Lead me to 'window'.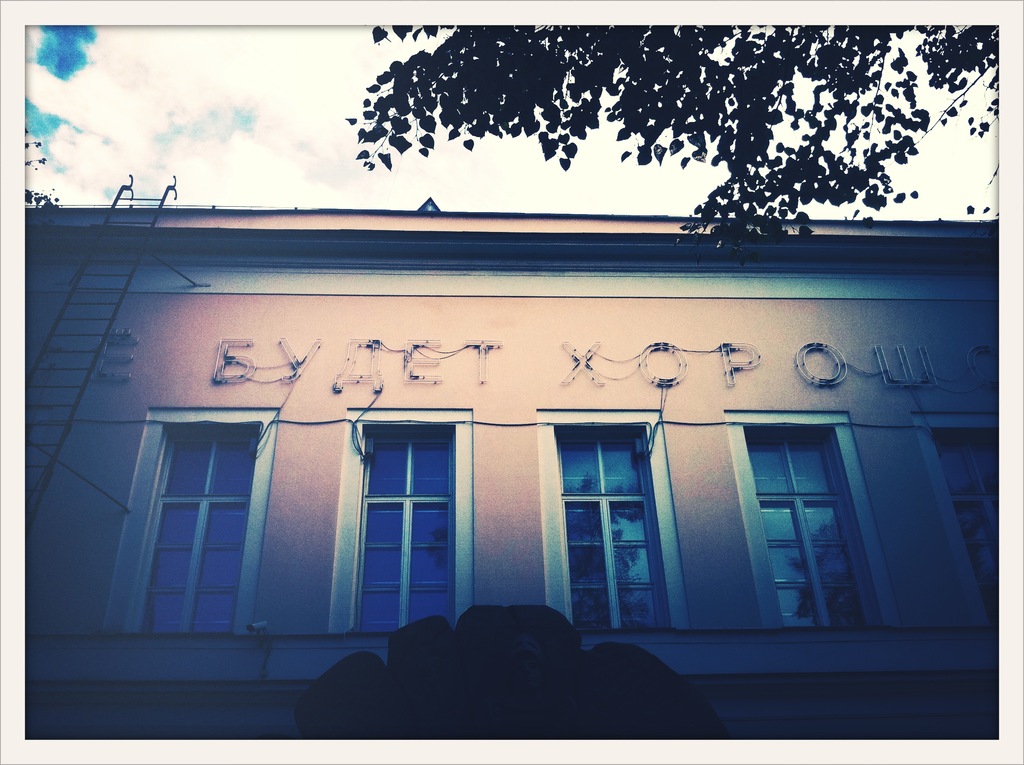
Lead to select_region(127, 430, 250, 633).
